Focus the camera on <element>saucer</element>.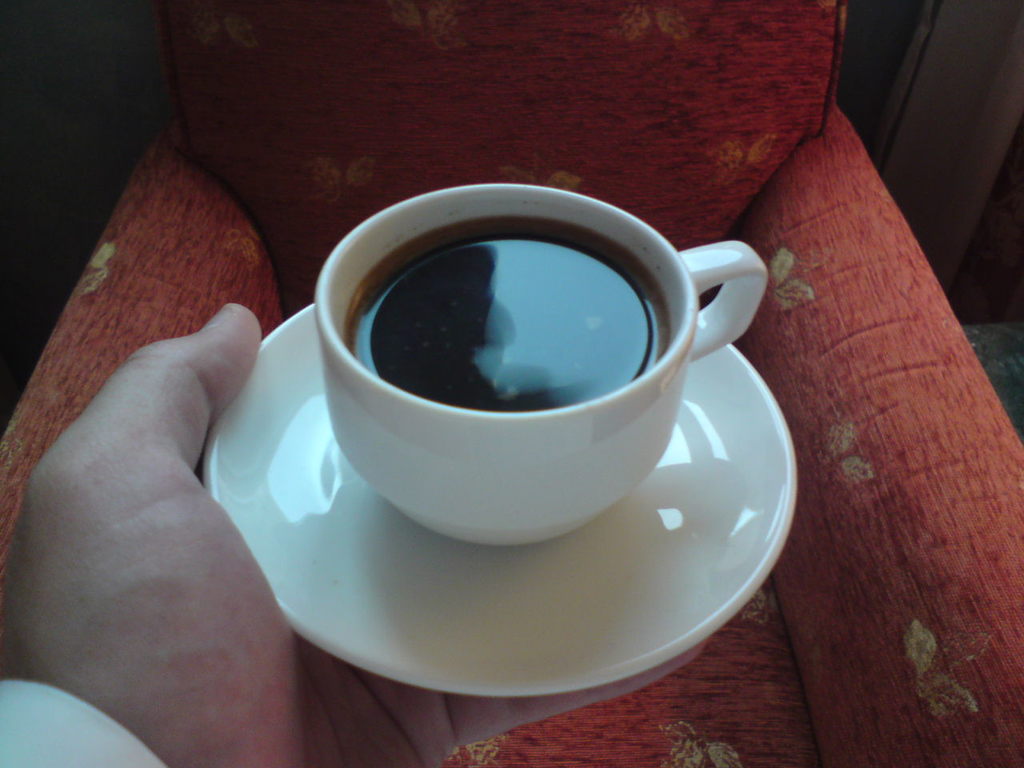
Focus region: select_region(202, 302, 791, 697).
